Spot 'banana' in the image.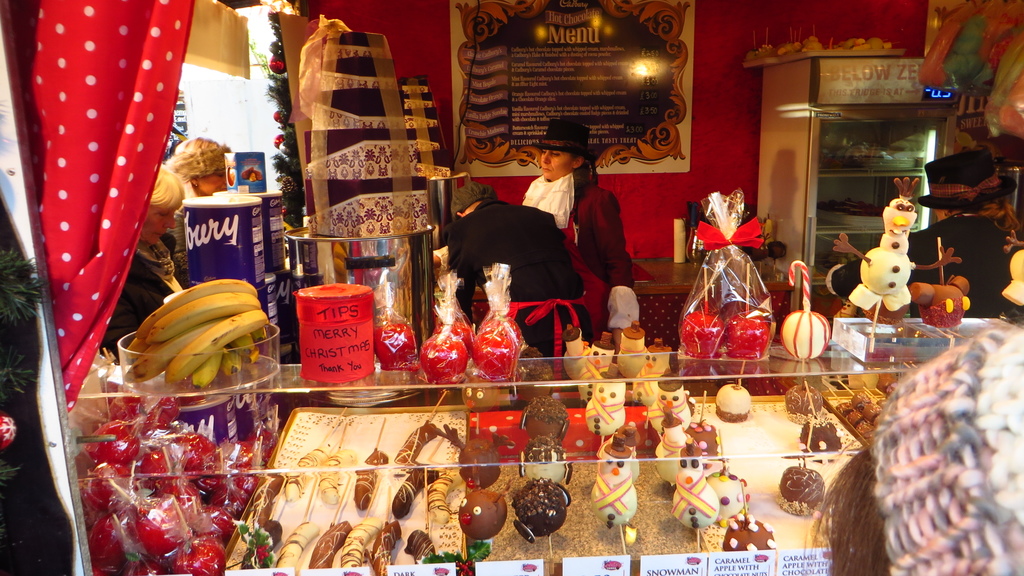
'banana' found at x1=254 y1=474 x2=285 y2=530.
